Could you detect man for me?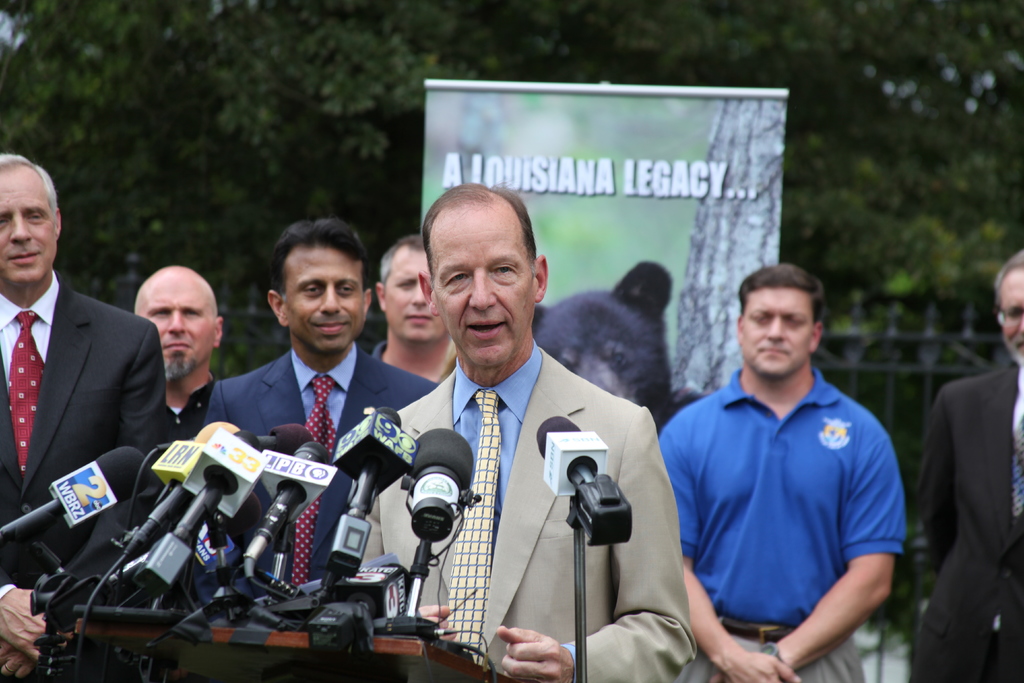
Detection result: <box>909,242,1023,682</box>.
